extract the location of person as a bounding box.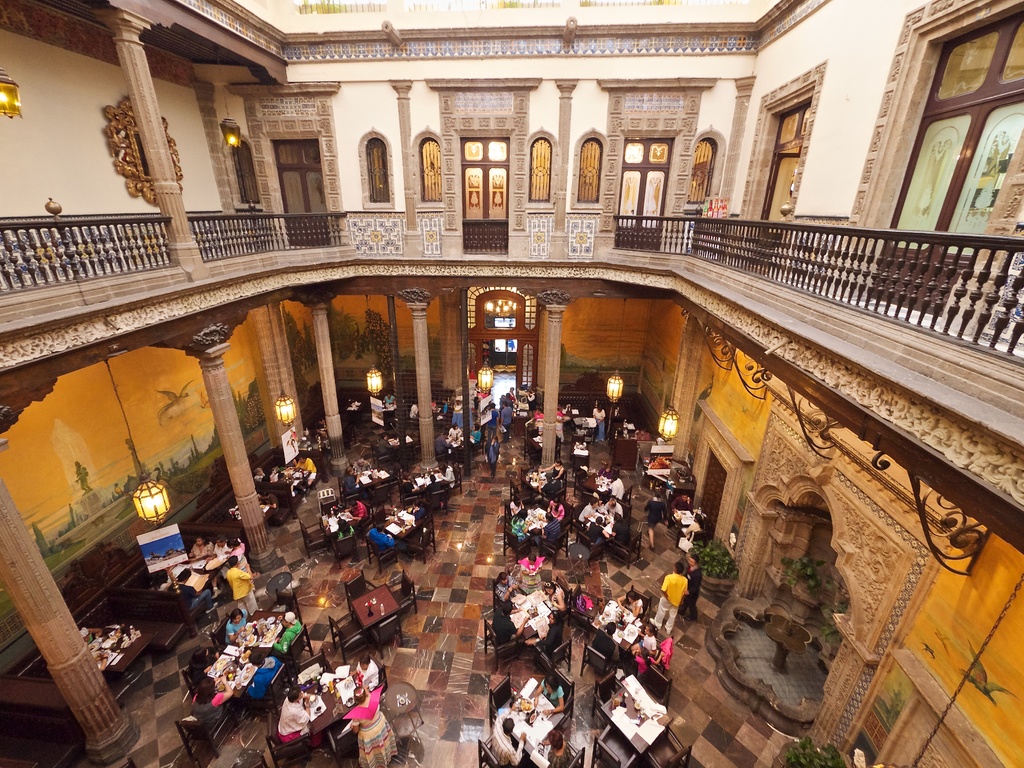
bbox=(490, 720, 525, 767).
